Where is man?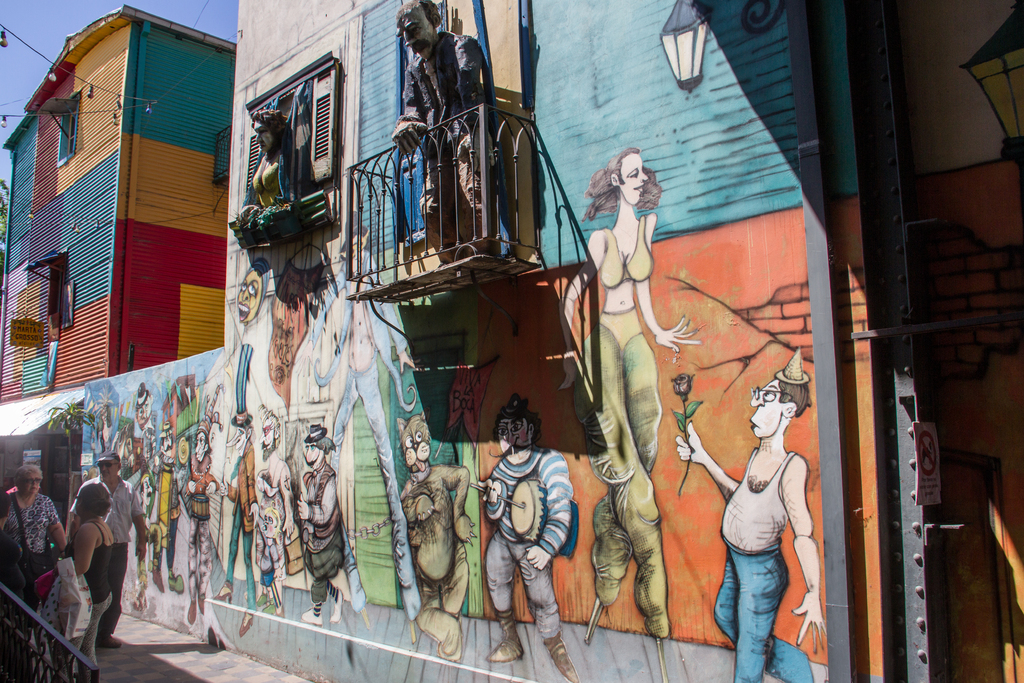
select_region(676, 337, 827, 682).
